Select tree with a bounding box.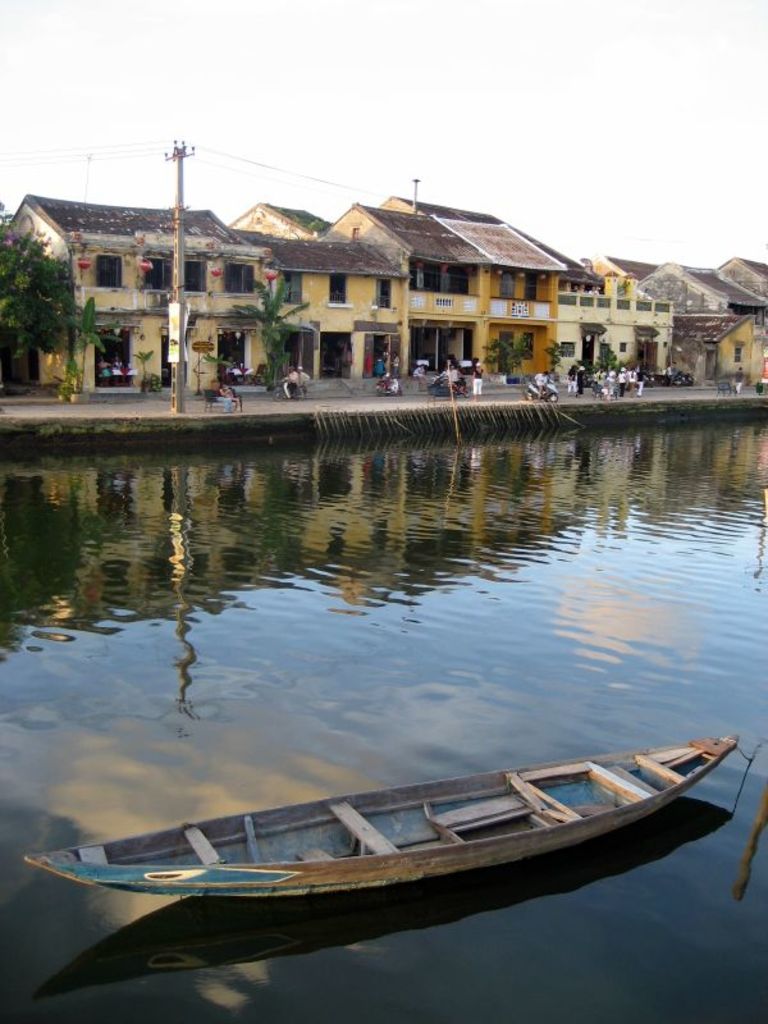
detection(543, 337, 562, 381).
